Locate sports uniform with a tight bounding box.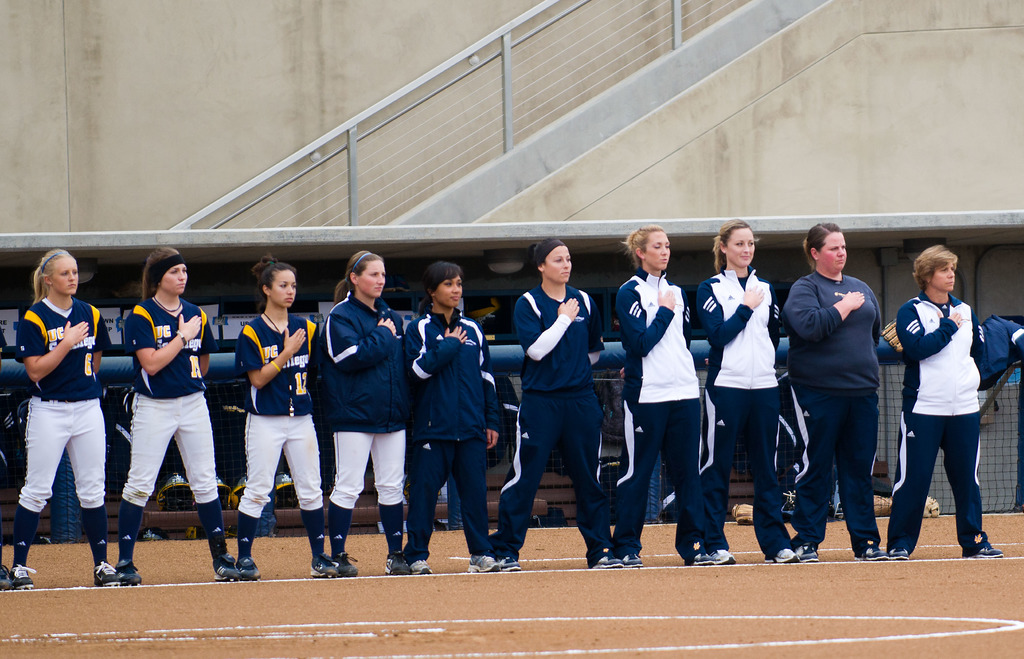
[left=235, top=316, right=325, bottom=570].
